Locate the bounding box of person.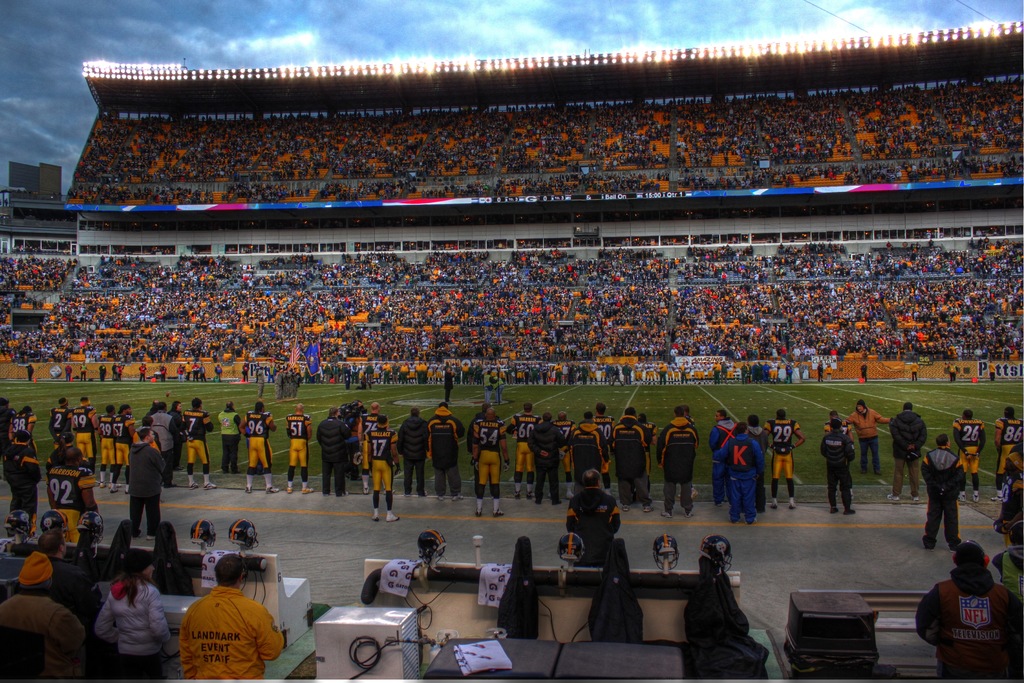
Bounding box: 890,402,927,506.
